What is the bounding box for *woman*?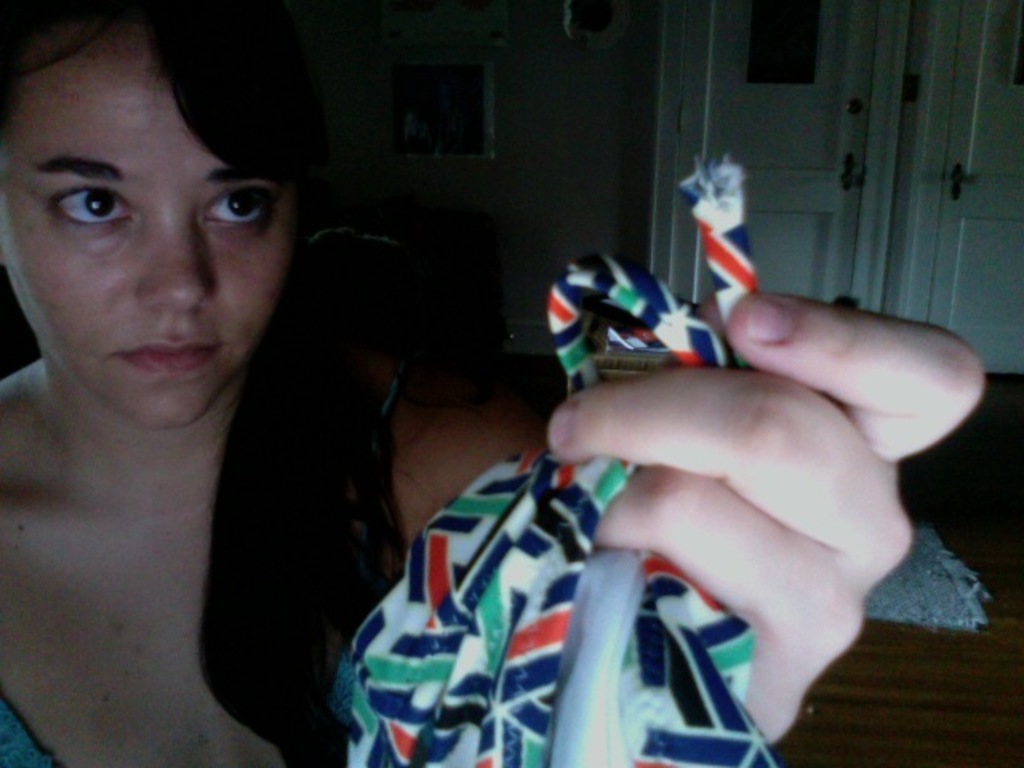
detection(0, 0, 984, 766).
